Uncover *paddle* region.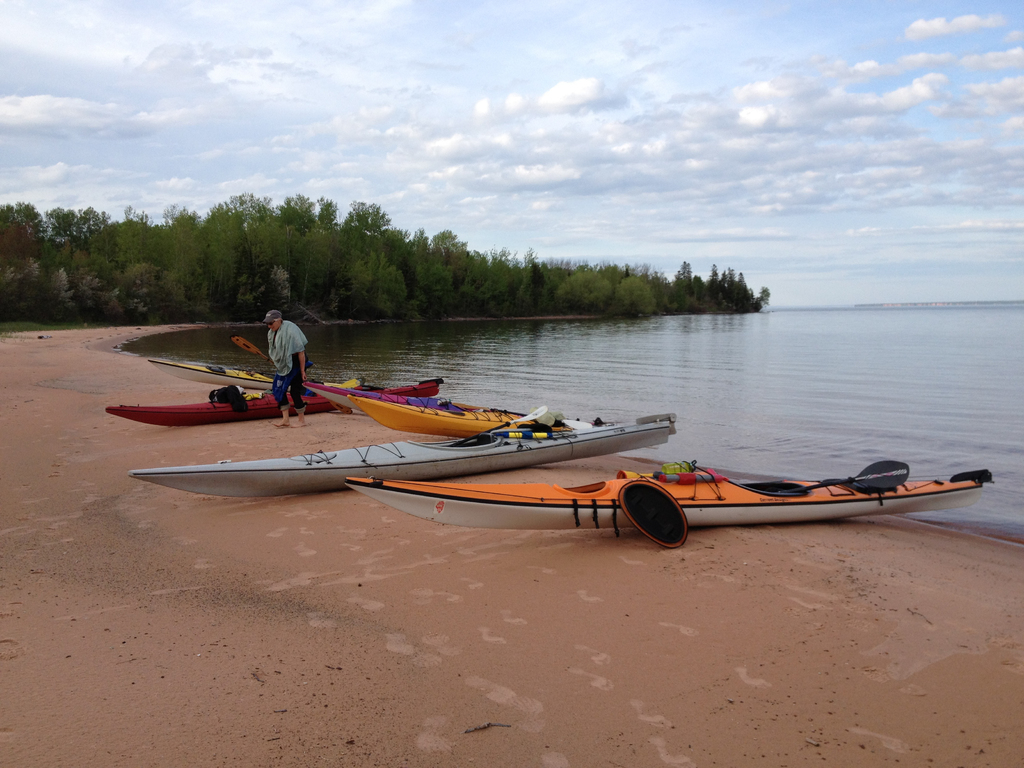
Uncovered: (234, 367, 320, 385).
